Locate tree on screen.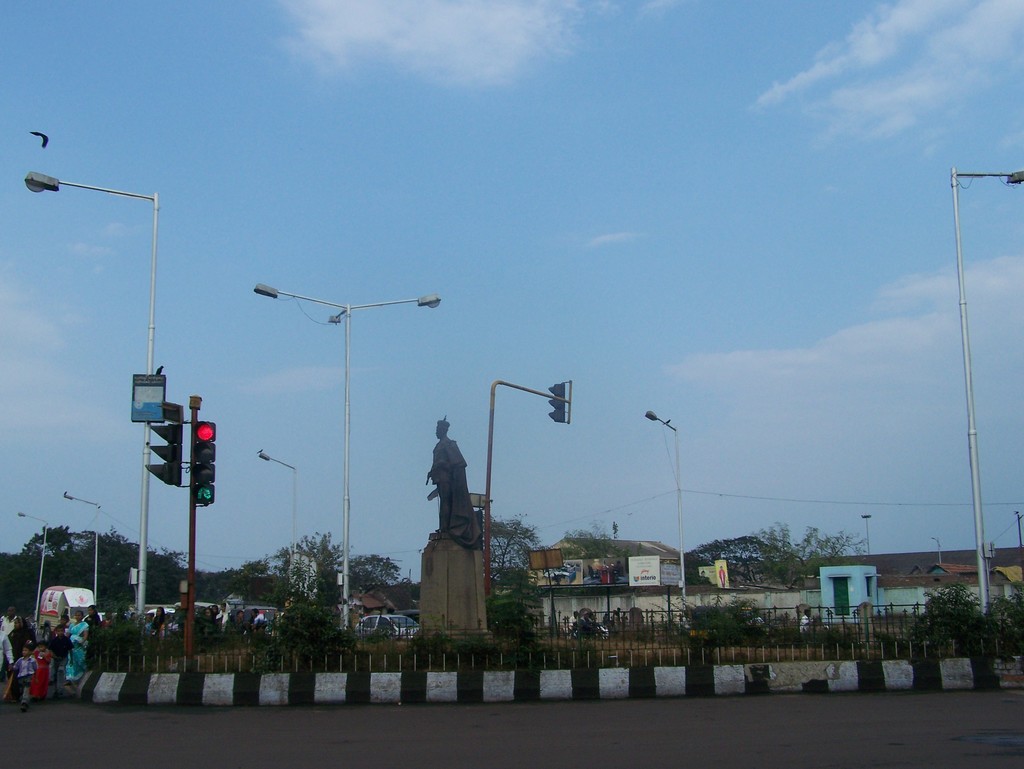
On screen at pyautogui.locateOnScreen(314, 546, 340, 625).
